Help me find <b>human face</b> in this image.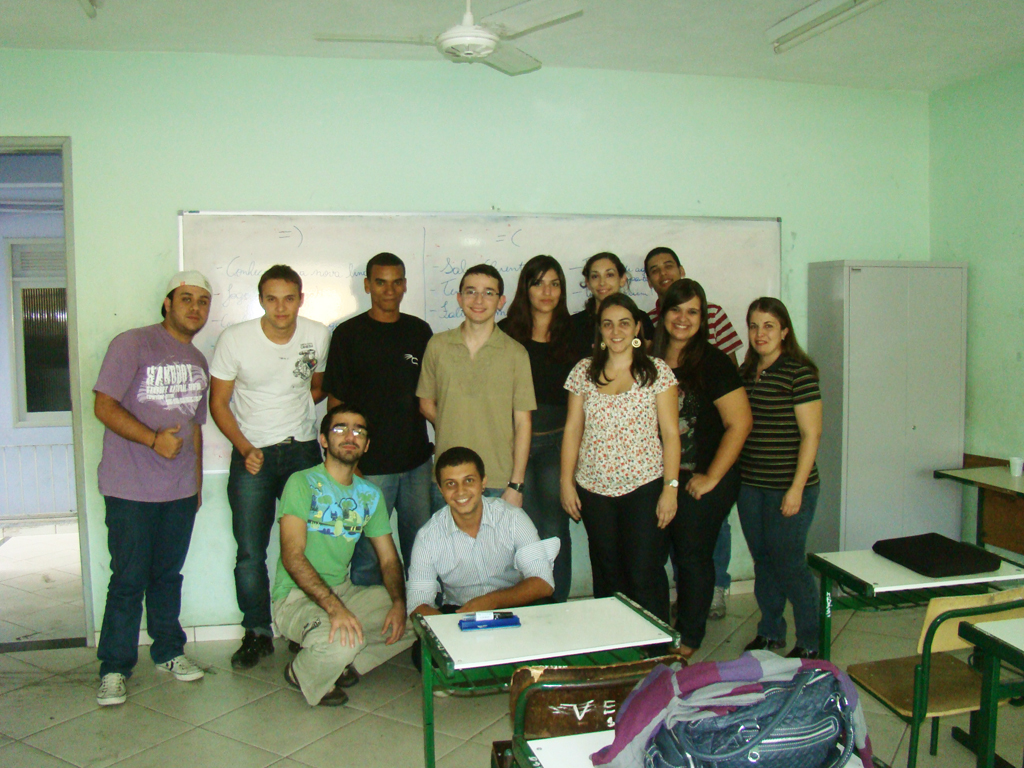
Found it: 593/263/617/294.
